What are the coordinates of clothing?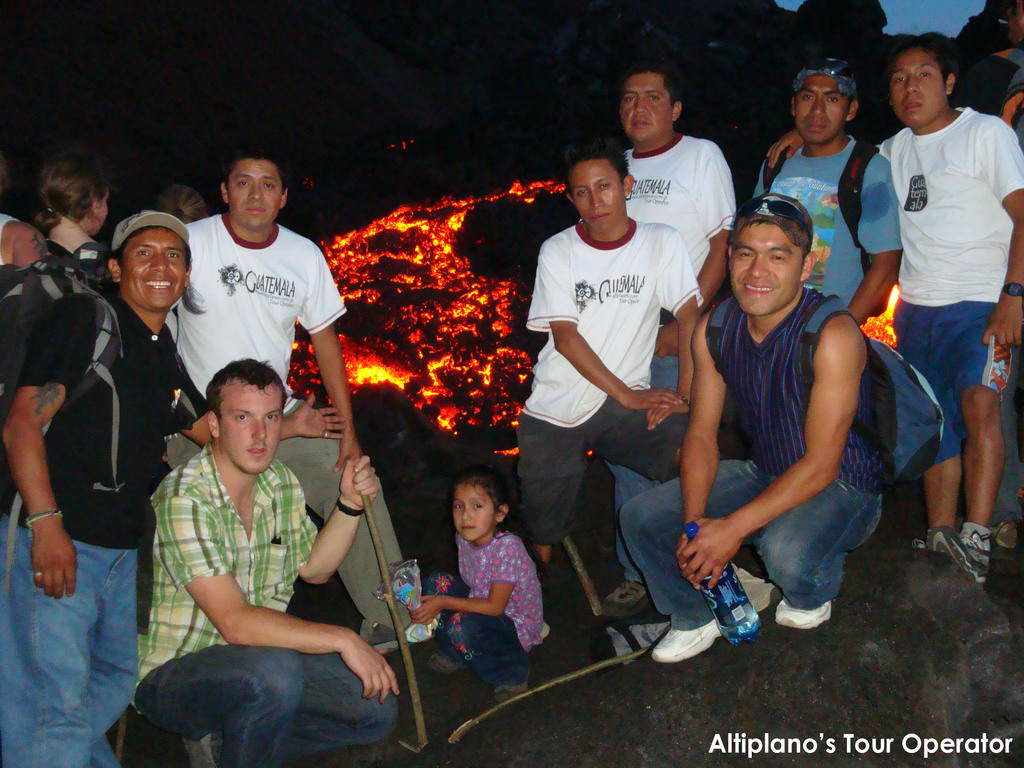
501, 215, 694, 550.
